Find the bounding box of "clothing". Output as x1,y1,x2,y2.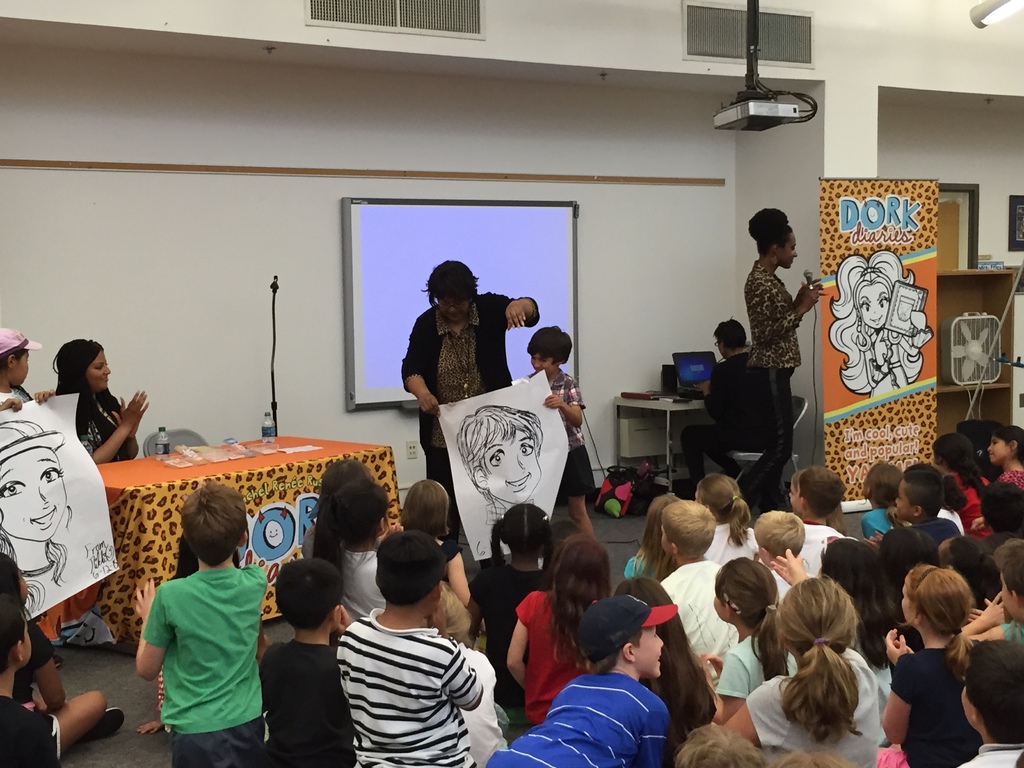
341,546,382,625.
